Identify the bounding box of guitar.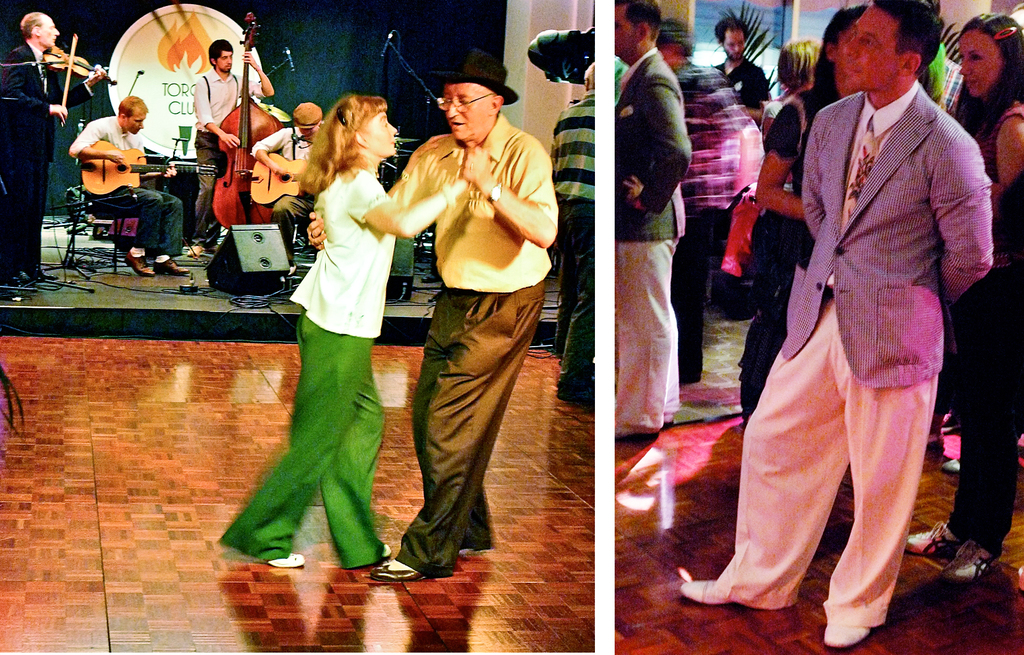
bbox(249, 147, 312, 198).
